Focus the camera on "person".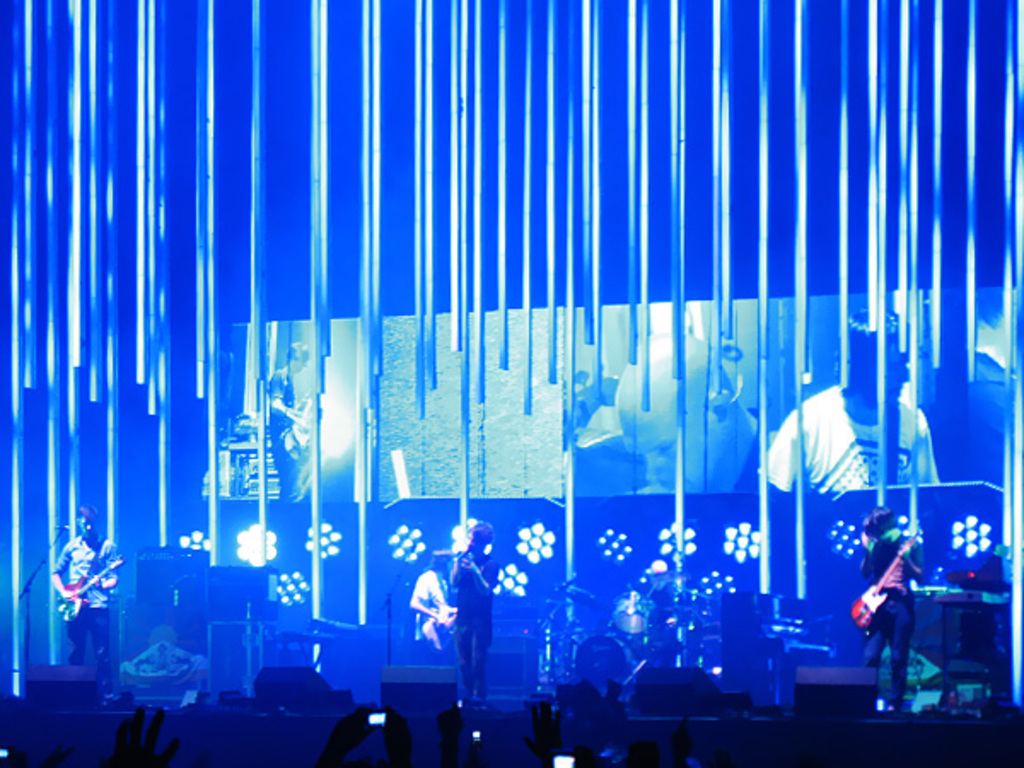
Focus region: (x1=444, y1=519, x2=503, y2=710).
